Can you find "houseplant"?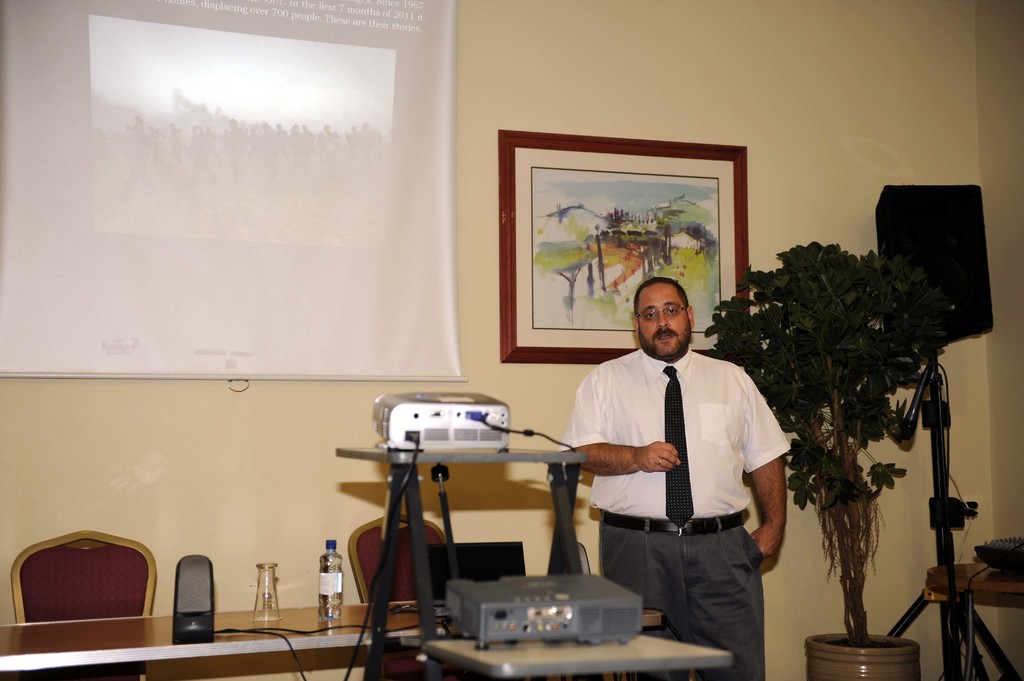
Yes, bounding box: [left=748, top=204, right=982, bottom=674].
